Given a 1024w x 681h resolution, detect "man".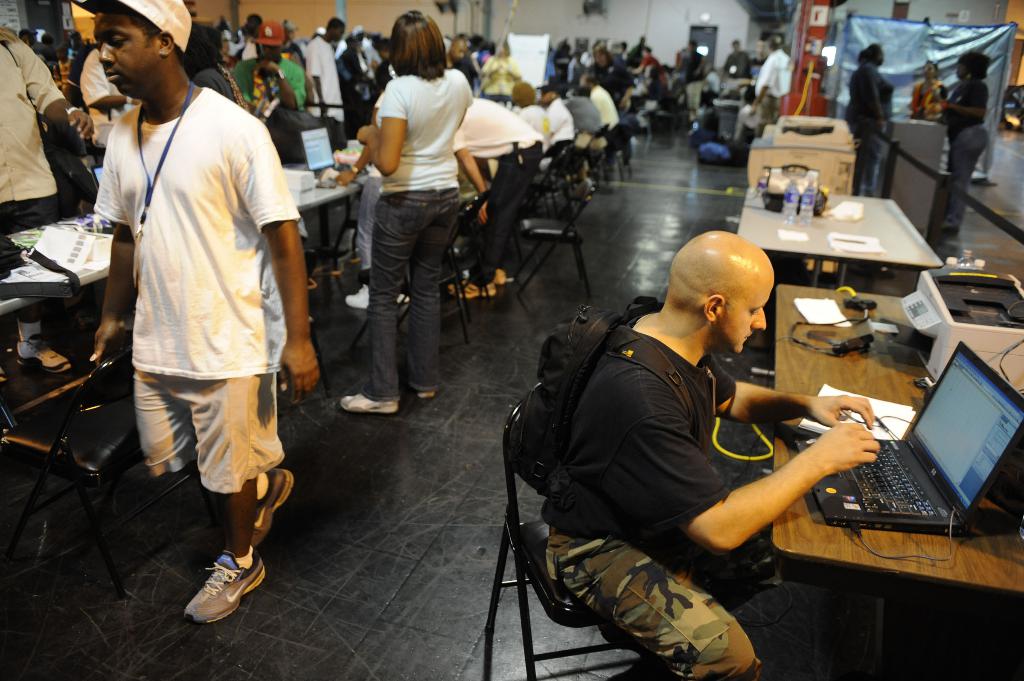
pyautogui.locateOnScreen(220, 14, 261, 73).
